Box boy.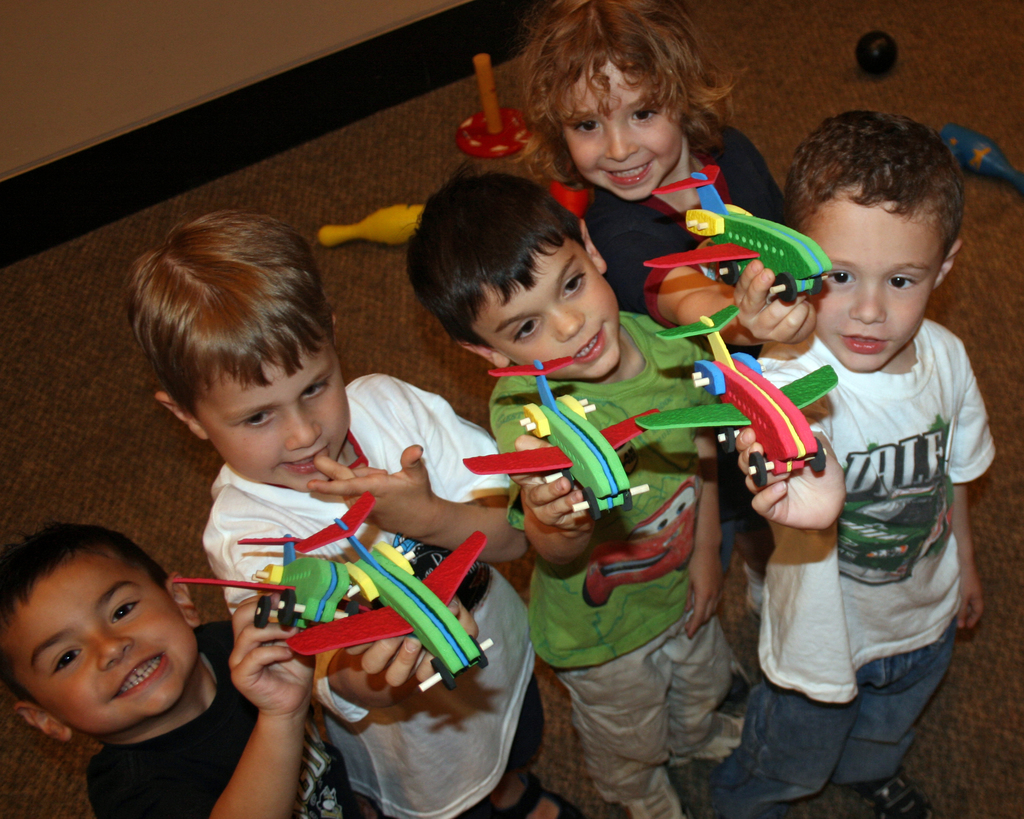
[702, 112, 993, 818].
